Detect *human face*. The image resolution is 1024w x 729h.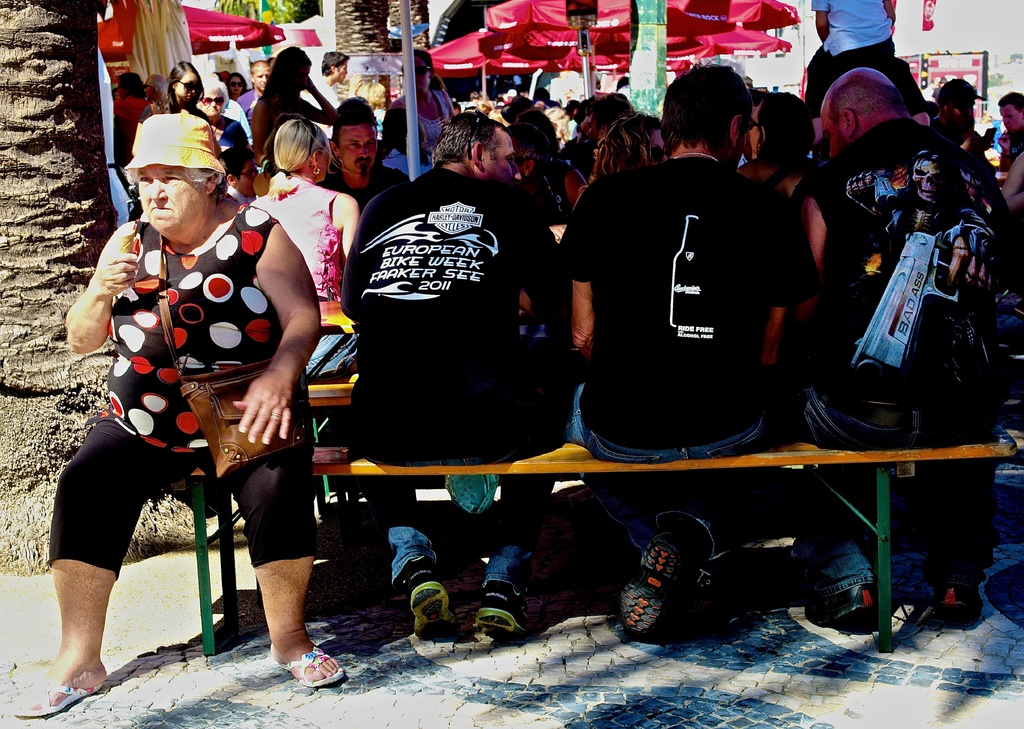
[342,57,349,83].
